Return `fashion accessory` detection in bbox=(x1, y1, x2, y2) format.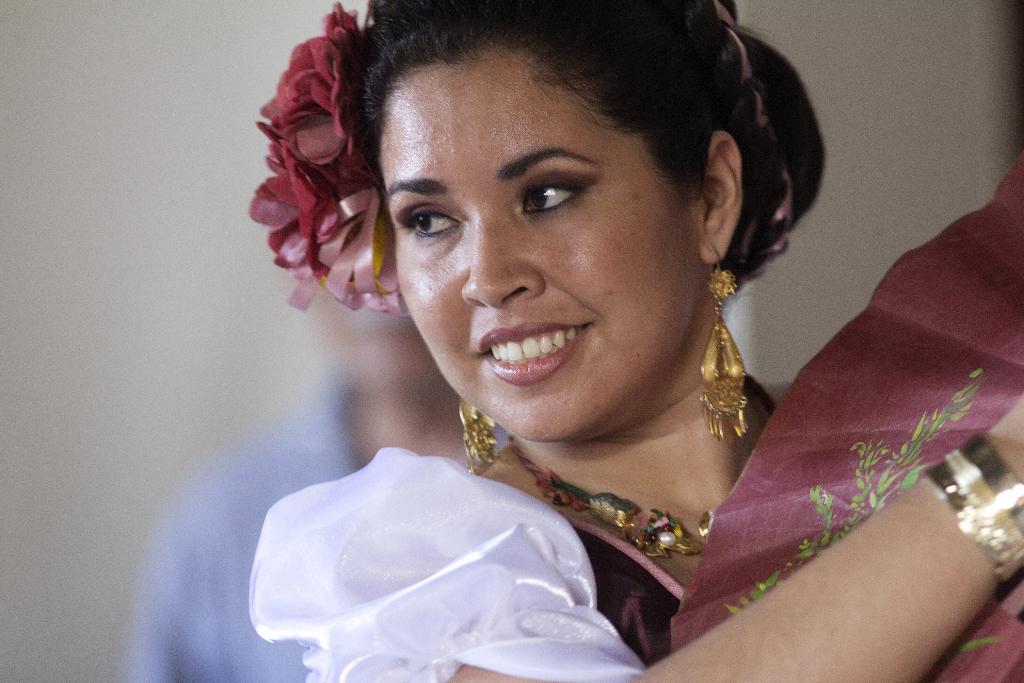
bbox=(701, 259, 751, 450).
